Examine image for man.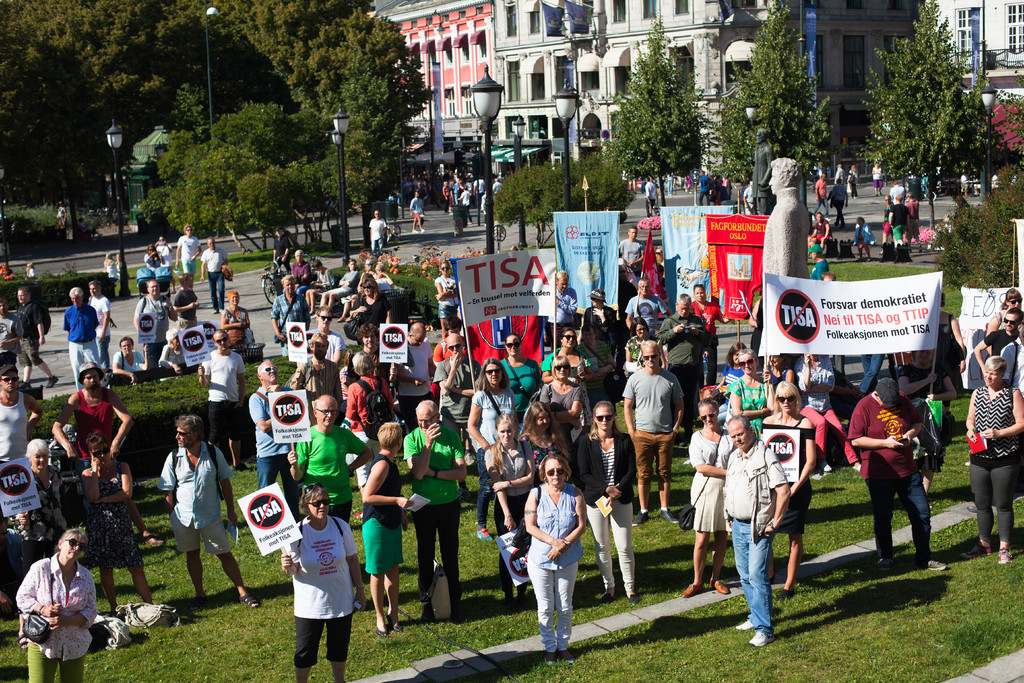
Examination result: Rect(1003, 320, 1023, 390).
